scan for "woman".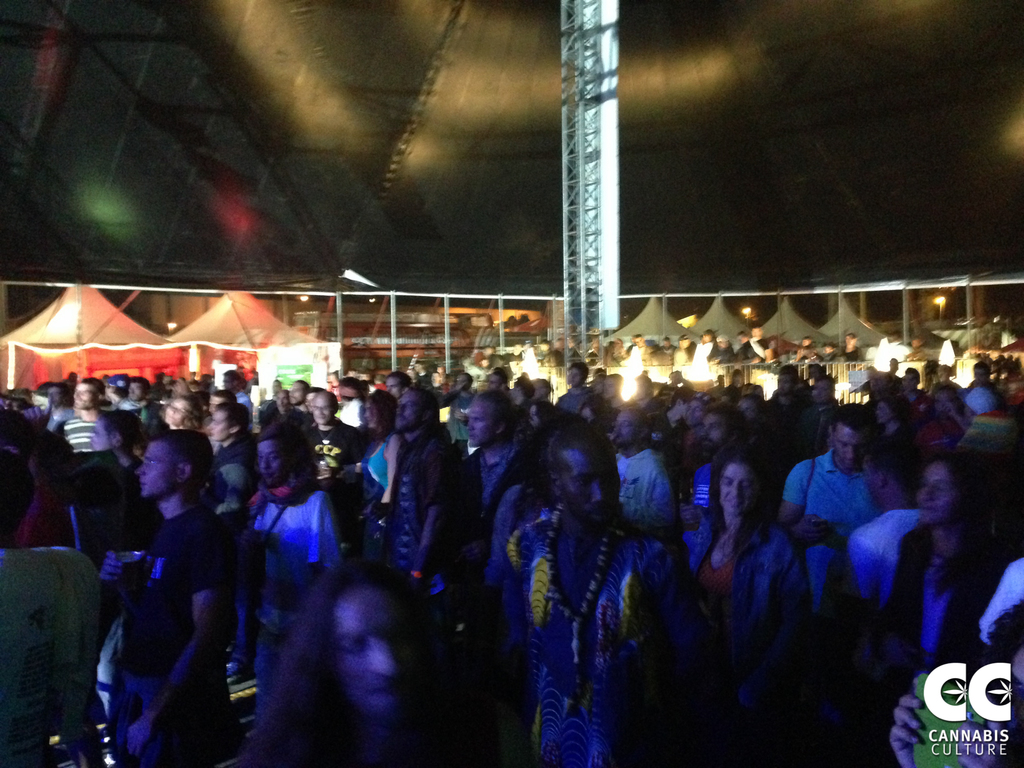
Scan result: box=[524, 397, 564, 431].
